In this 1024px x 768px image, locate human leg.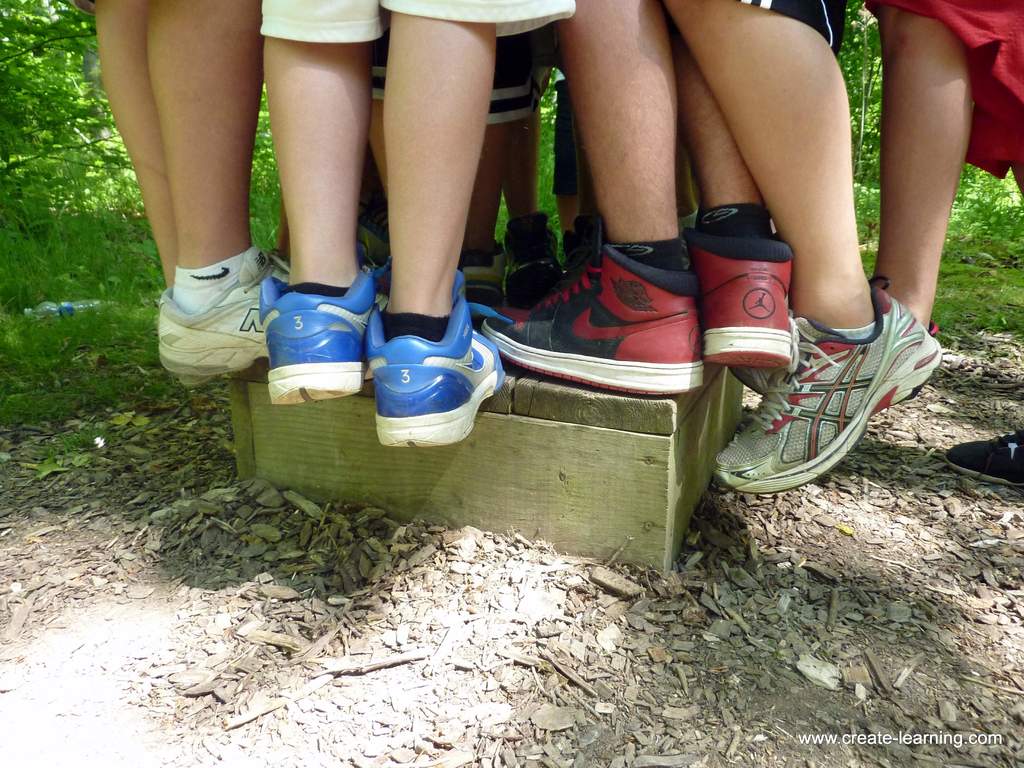
Bounding box: Rect(269, 0, 376, 399).
